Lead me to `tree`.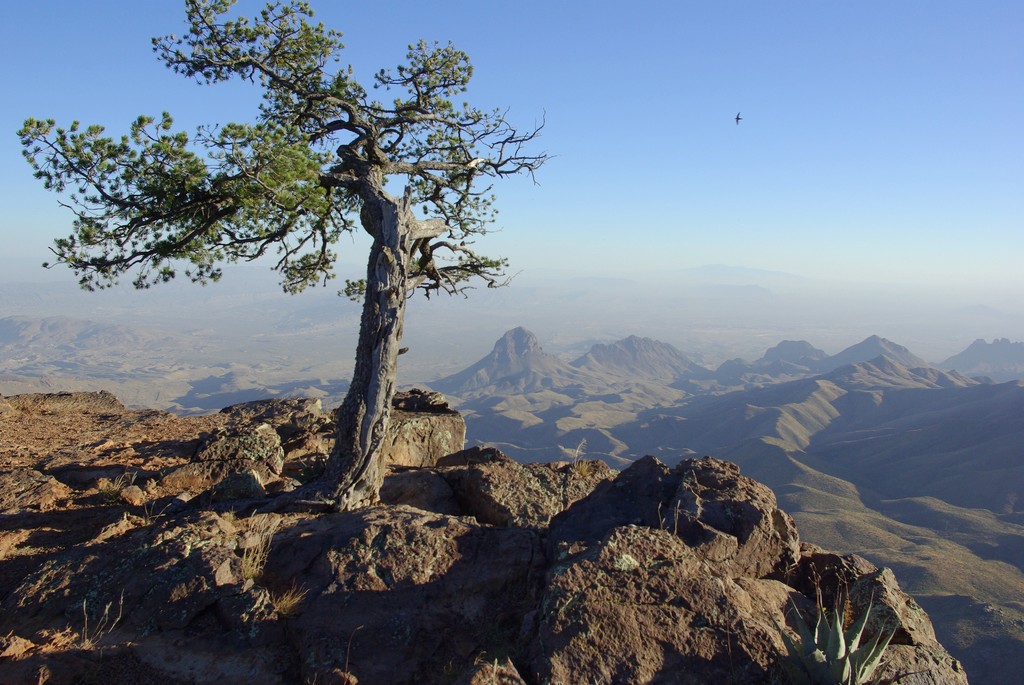
Lead to l=12, t=0, r=560, b=519.
